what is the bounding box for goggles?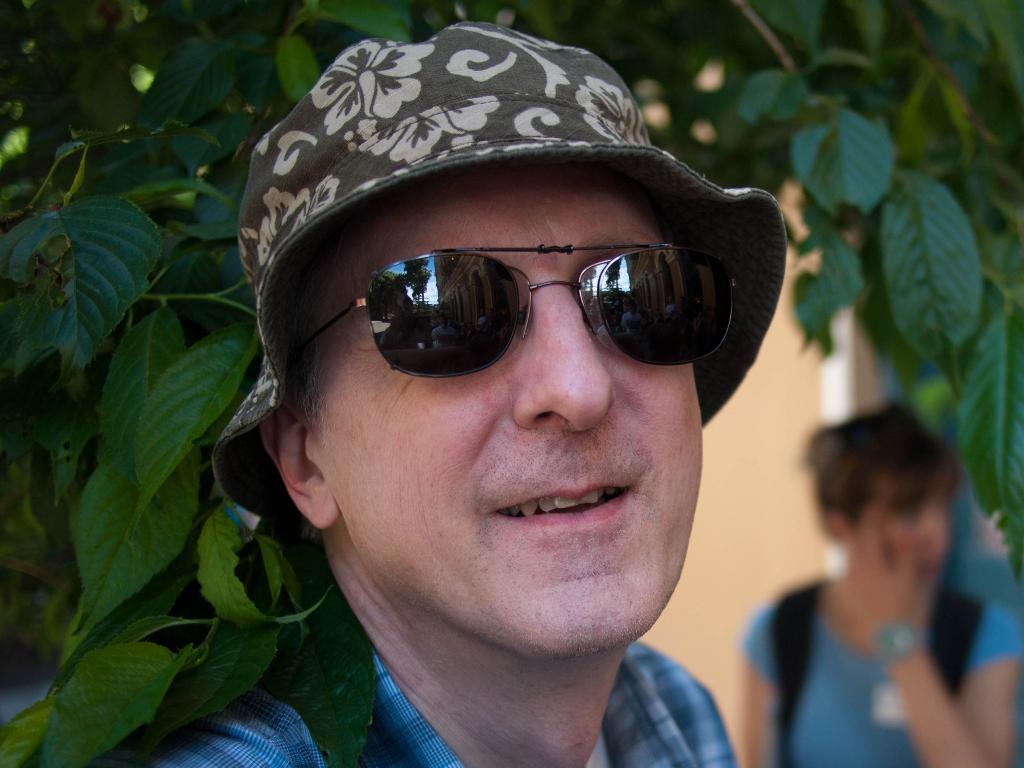
[310, 233, 758, 385].
